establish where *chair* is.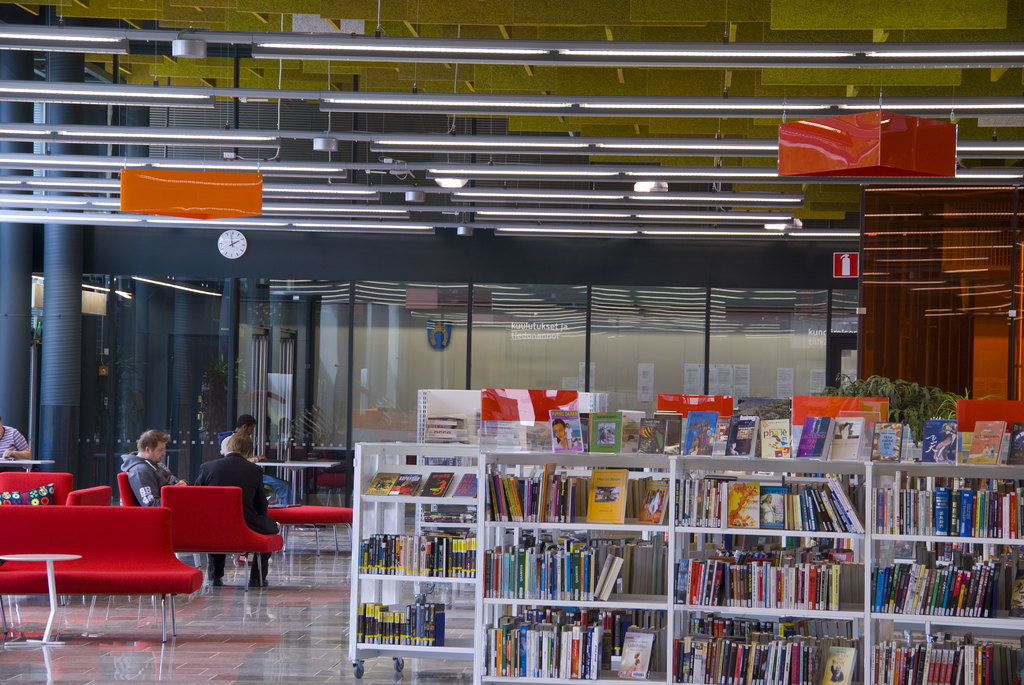
Established at <region>68, 480, 116, 509</region>.
